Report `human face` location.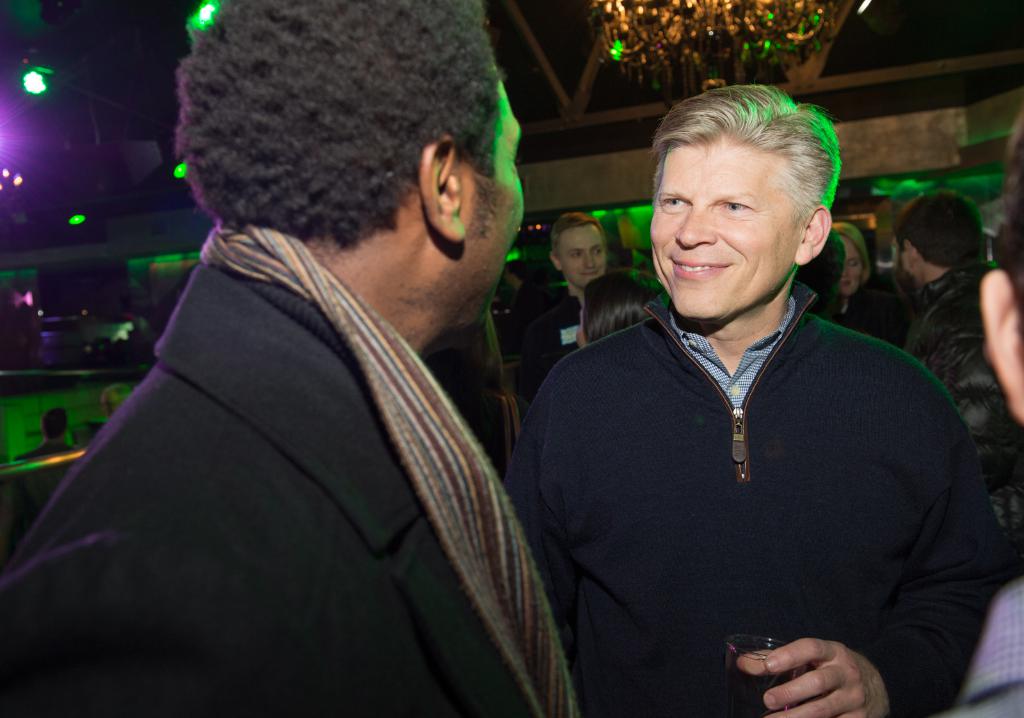
Report: select_region(842, 238, 867, 296).
